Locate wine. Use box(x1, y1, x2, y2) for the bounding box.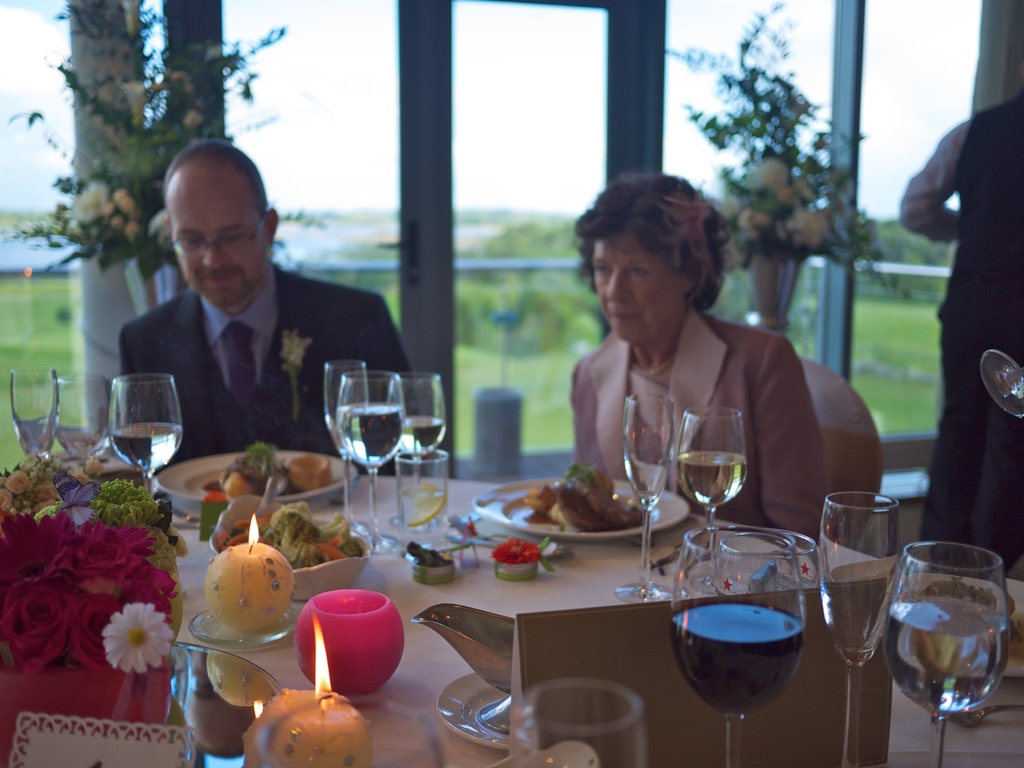
box(111, 424, 184, 474).
